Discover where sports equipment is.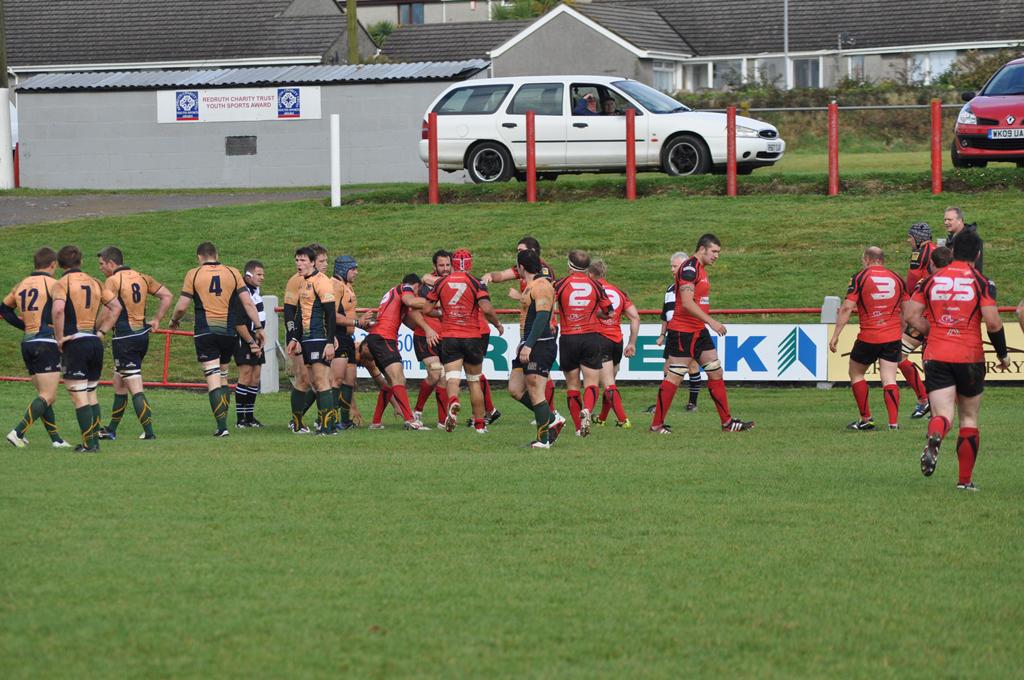
Discovered at (x1=331, y1=256, x2=358, y2=282).
